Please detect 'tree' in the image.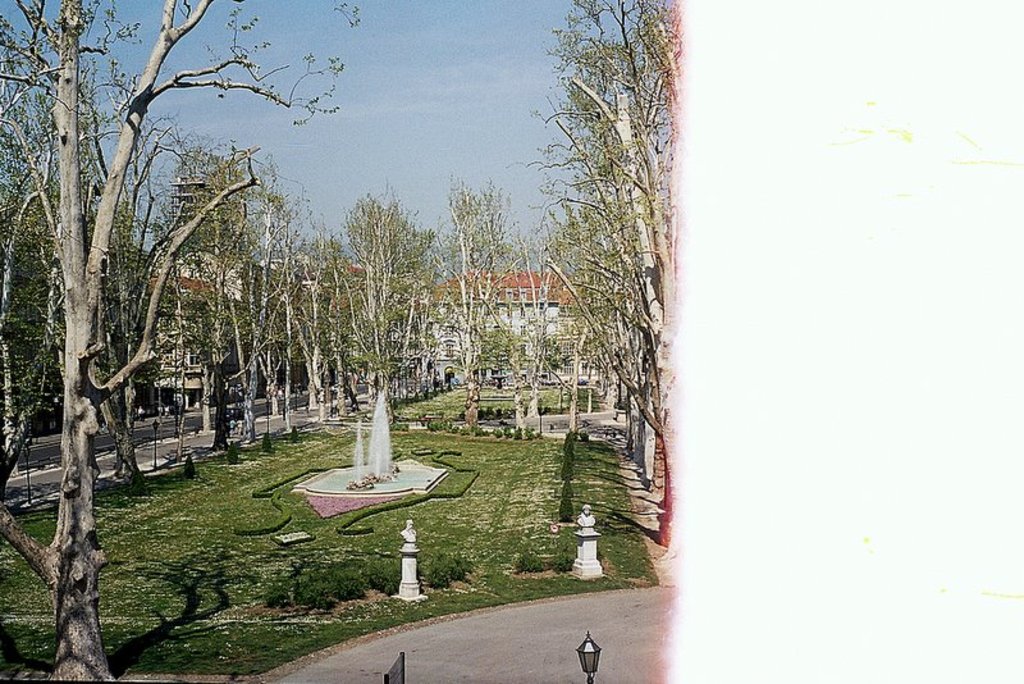
(430, 172, 524, 418).
